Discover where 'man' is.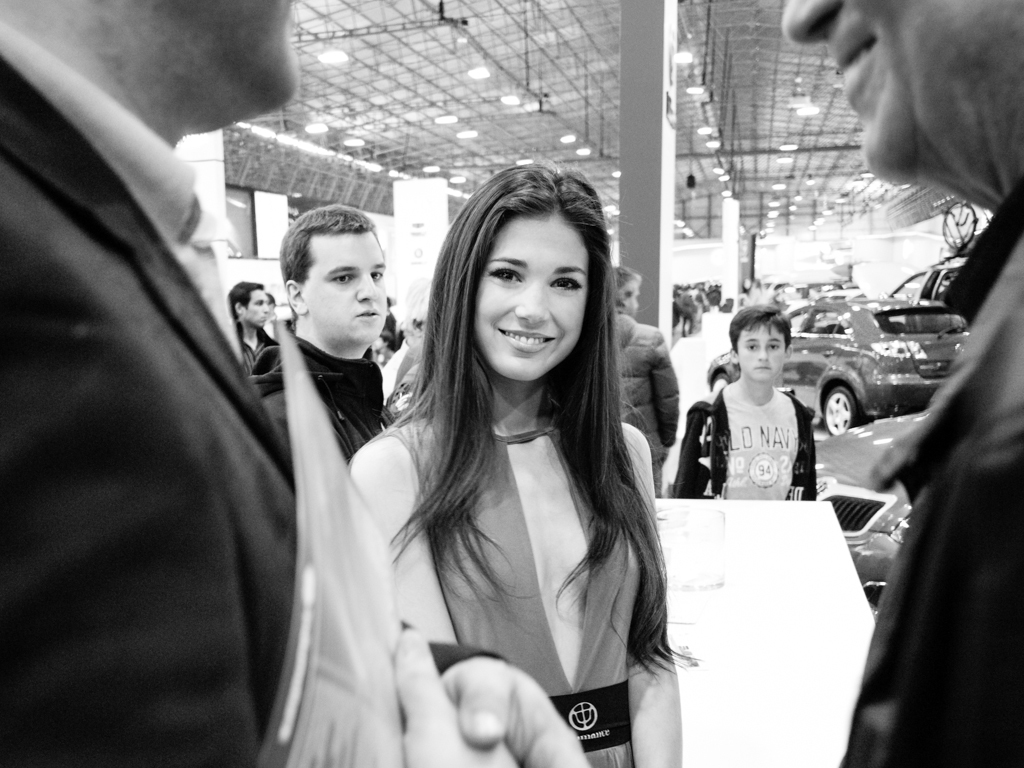
Discovered at left=782, top=0, right=1023, bottom=767.
